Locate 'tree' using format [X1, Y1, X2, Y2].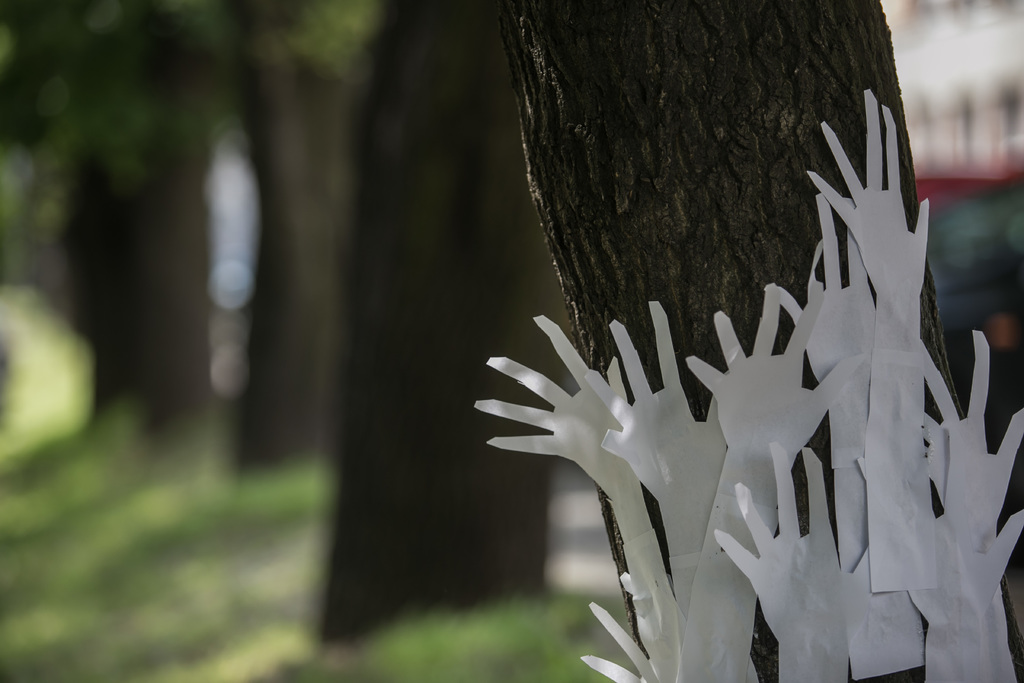
[401, 0, 1023, 662].
